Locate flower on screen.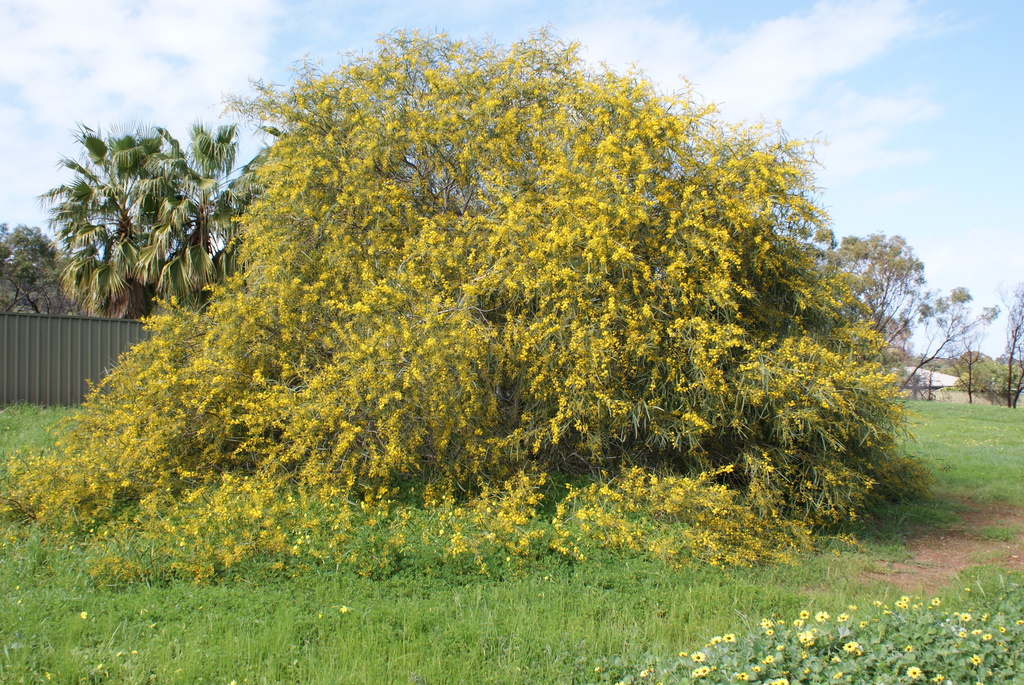
On screen at crop(655, 679, 664, 684).
